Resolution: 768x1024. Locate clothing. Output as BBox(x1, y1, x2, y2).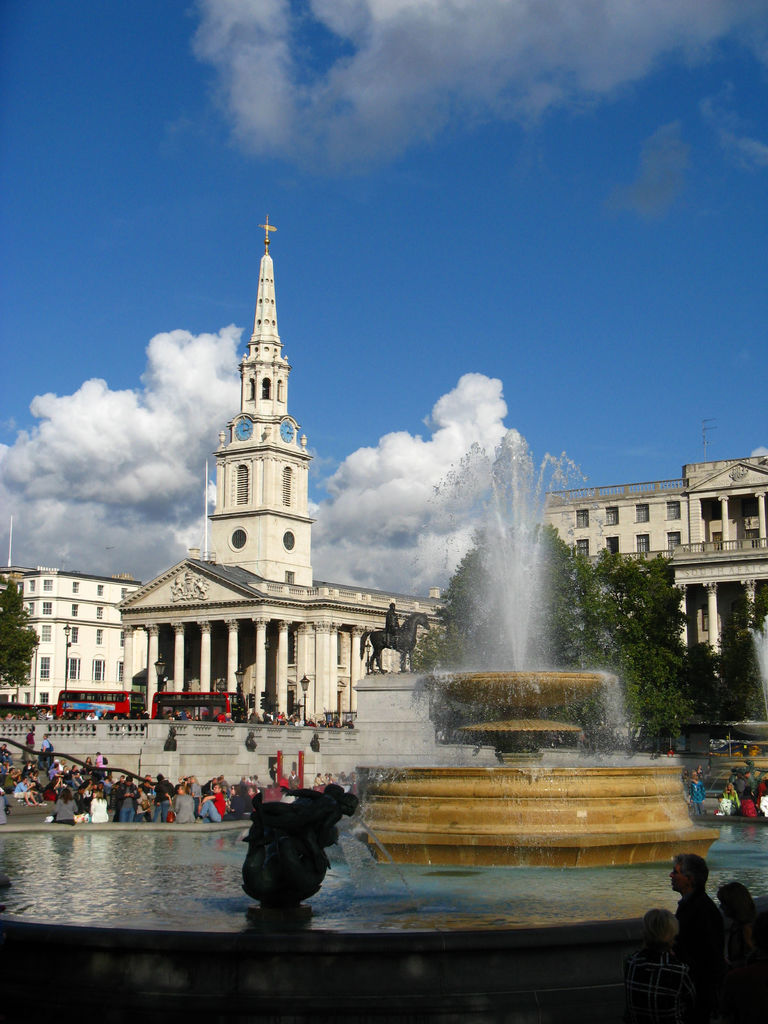
BBox(678, 888, 723, 1023).
